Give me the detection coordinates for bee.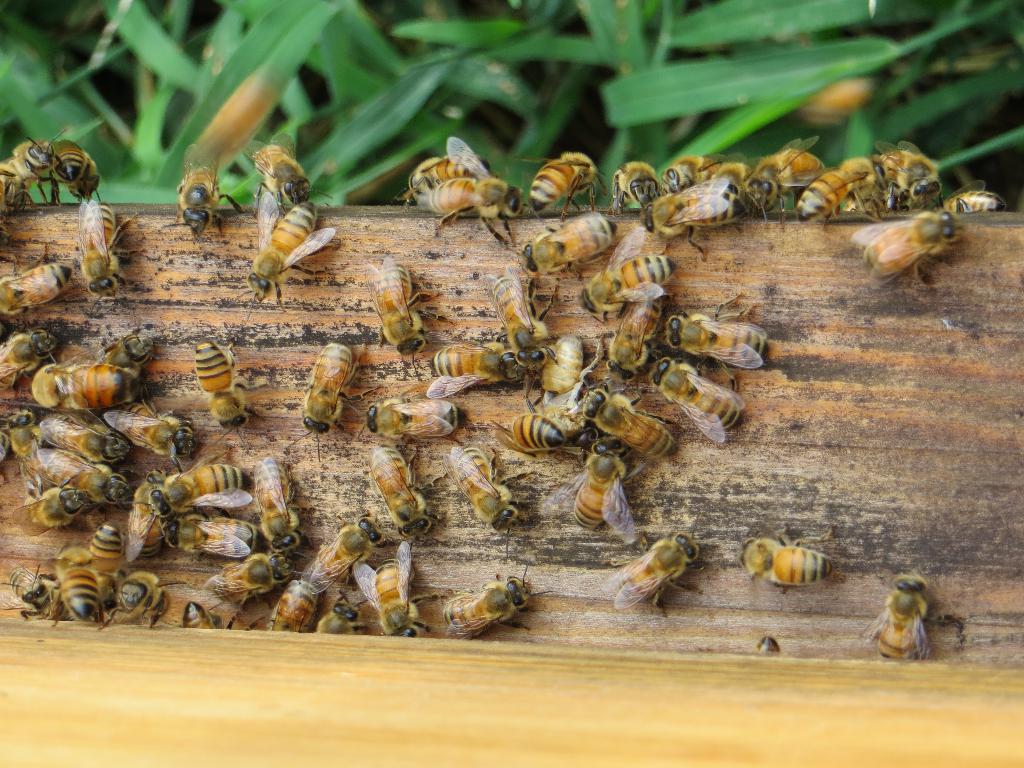
(x1=409, y1=564, x2=556, y2=641).
